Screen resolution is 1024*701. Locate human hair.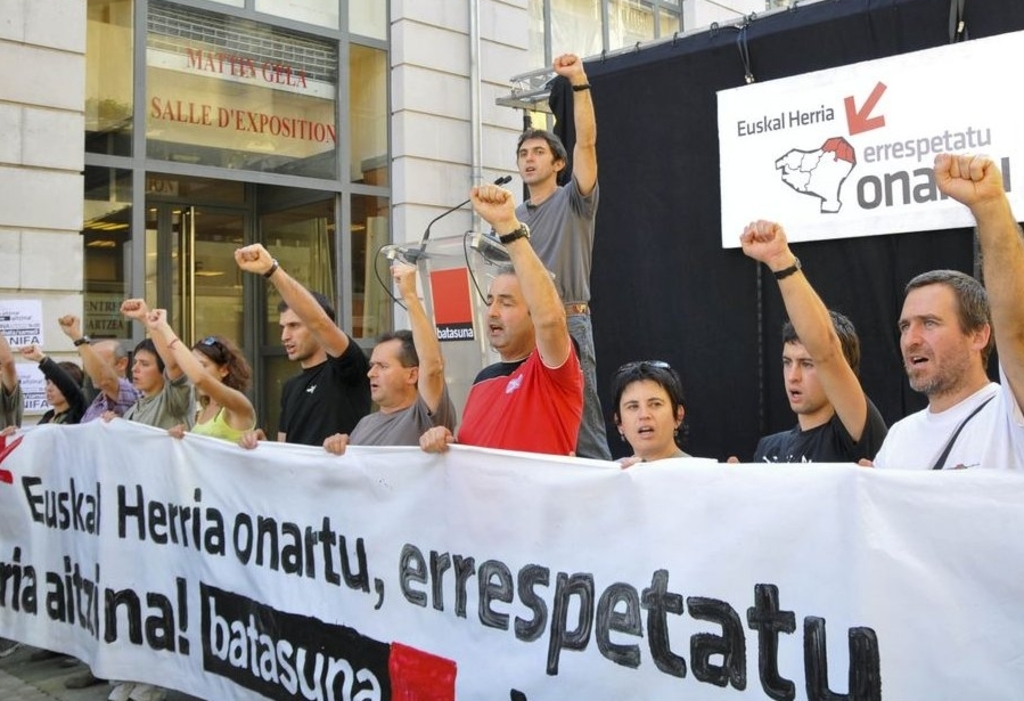
left=105, top=334, right=133, bottom=360.
